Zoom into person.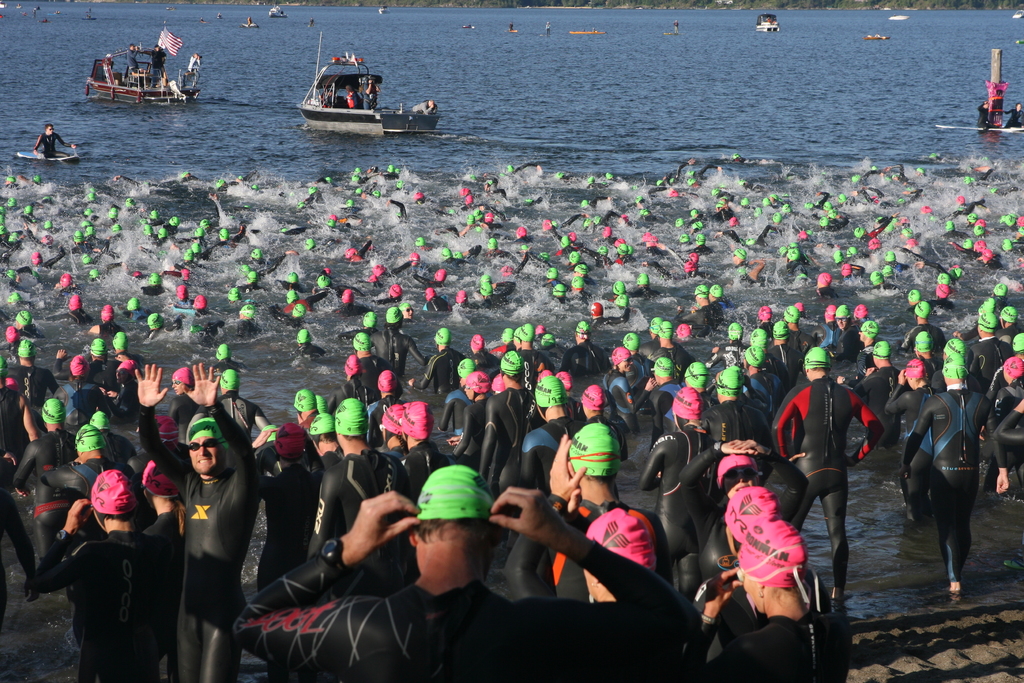
Zoom target: select_region(214, 338, 237, 366).
